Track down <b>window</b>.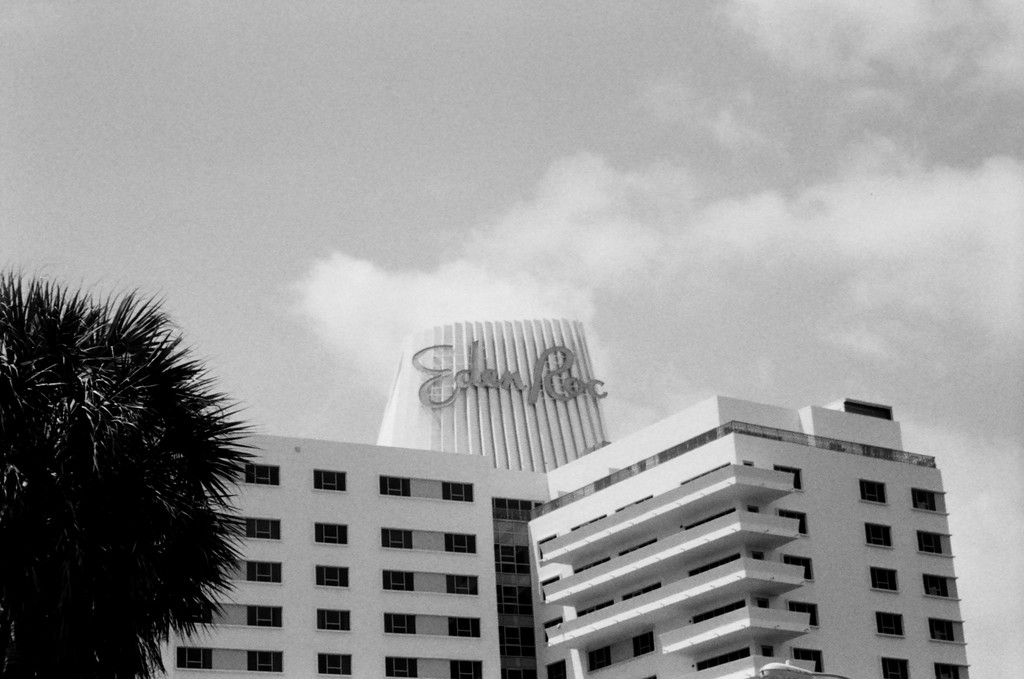
Tracked to 316:565:351:589.
